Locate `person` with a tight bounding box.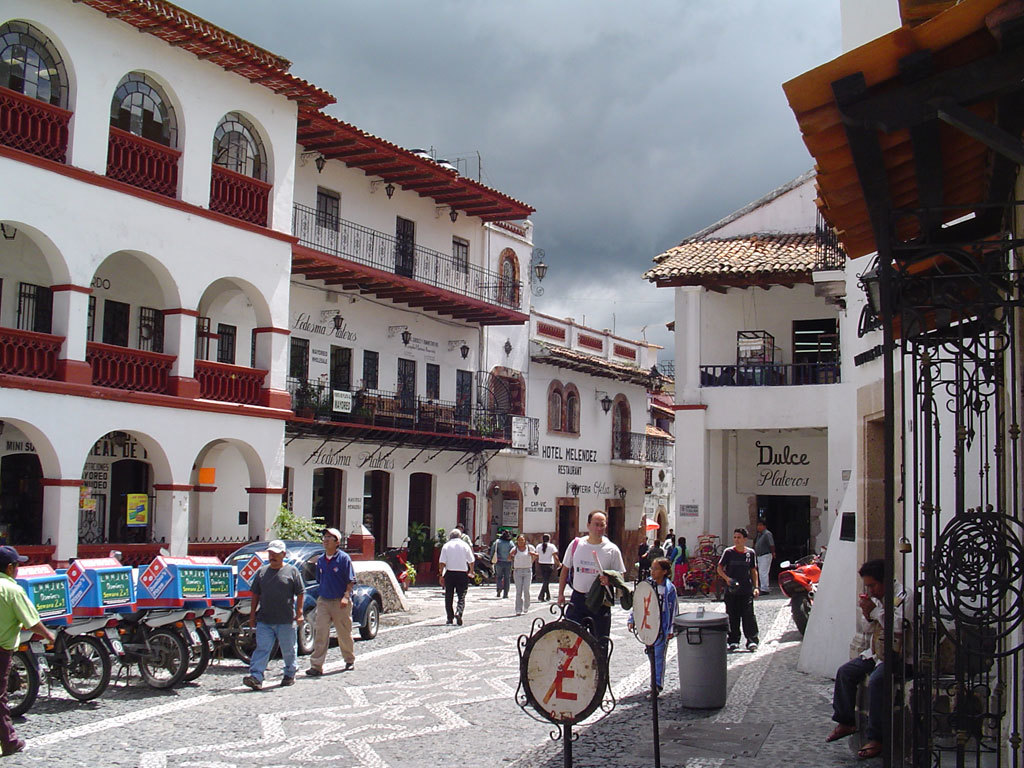
<region>631, 535, 651, 587</region>.
